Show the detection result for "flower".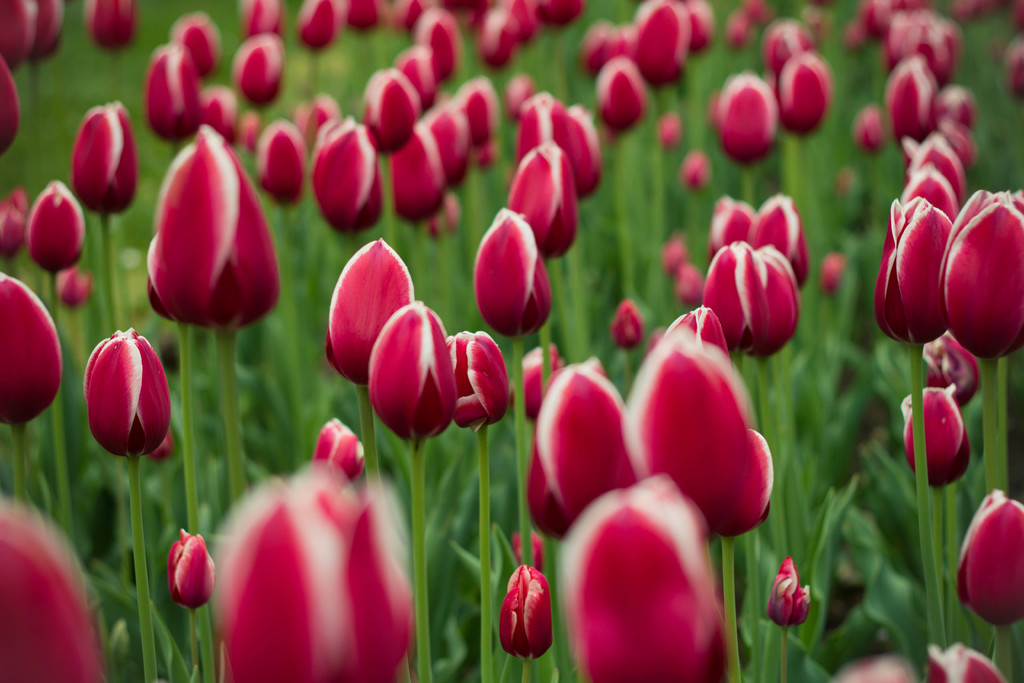
{"x1": 954, "y1": 488, "x2": 1023, "y2": 625}.
